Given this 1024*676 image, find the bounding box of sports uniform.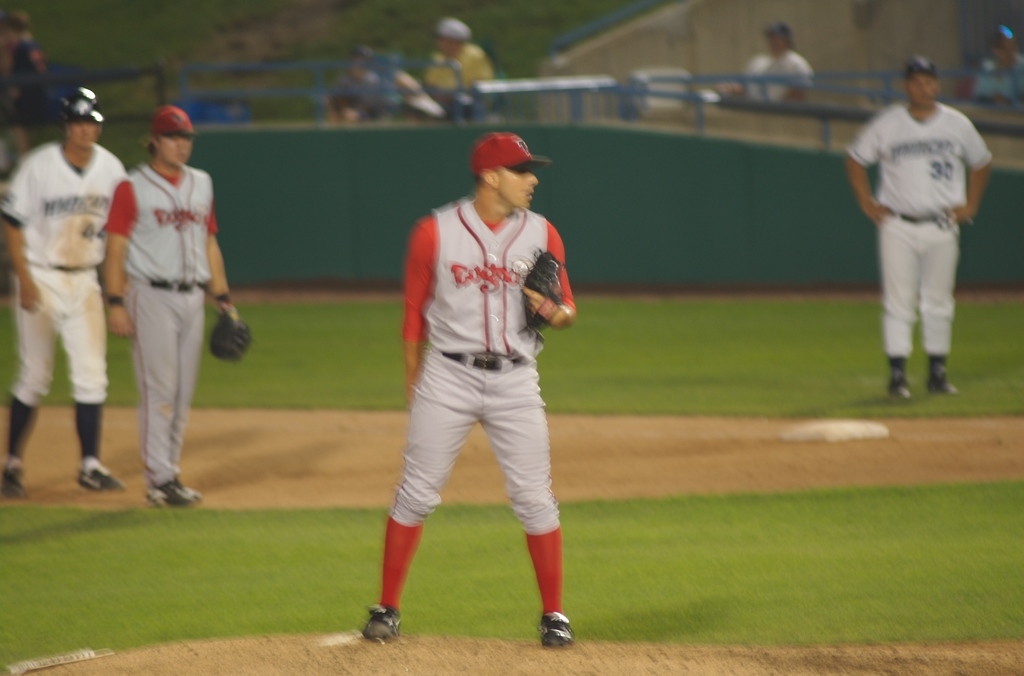
{"x1": 847, "y1": 54, "x2": 994, "y2": 399}.
